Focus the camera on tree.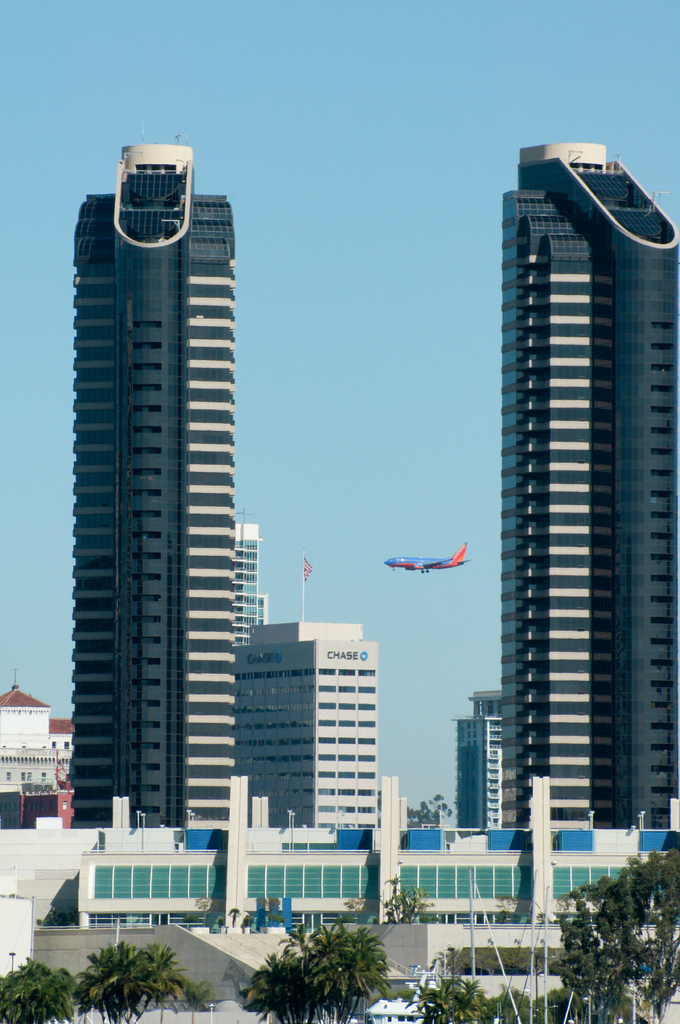
Focus region: <box>243,953,304,1016</box>.
